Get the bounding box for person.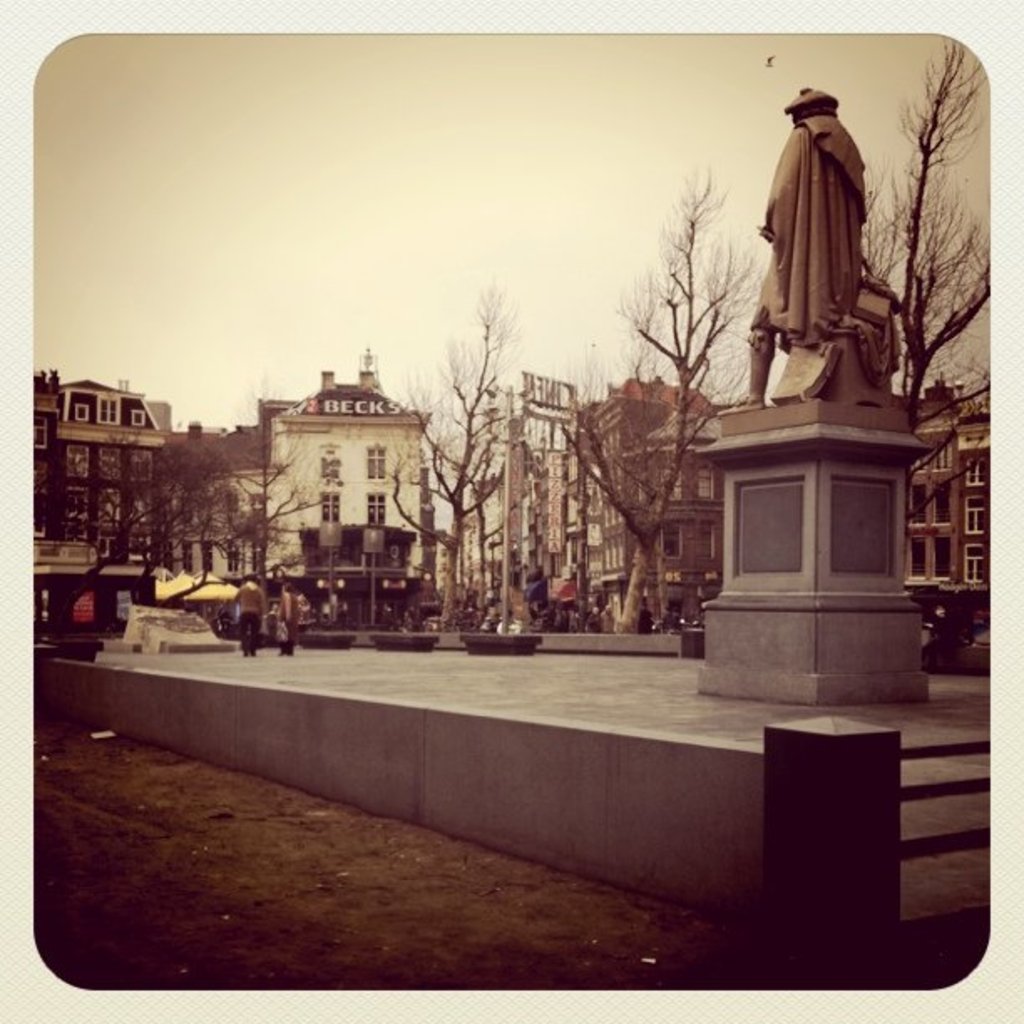
bbox(765, 55, 917, 410).
